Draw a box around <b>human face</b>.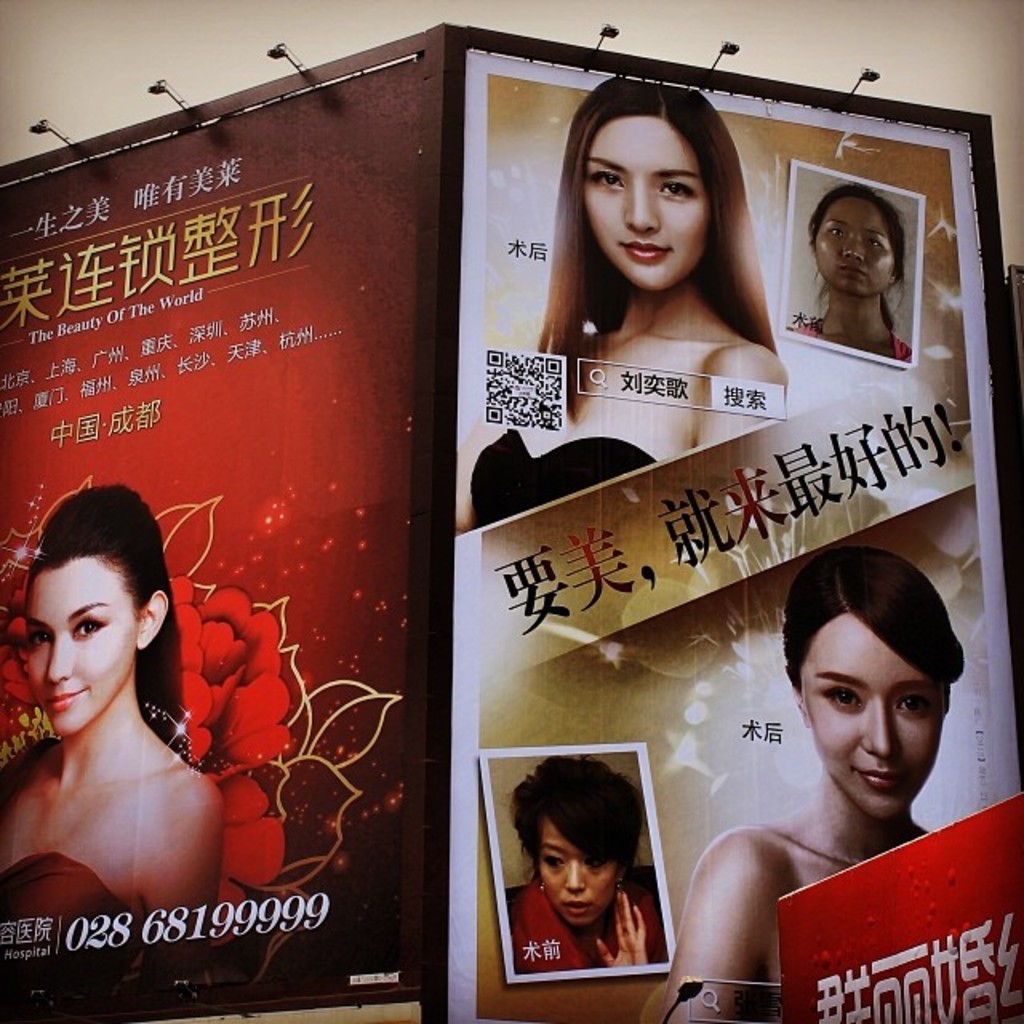
locate(819, 197, 901, 298).
